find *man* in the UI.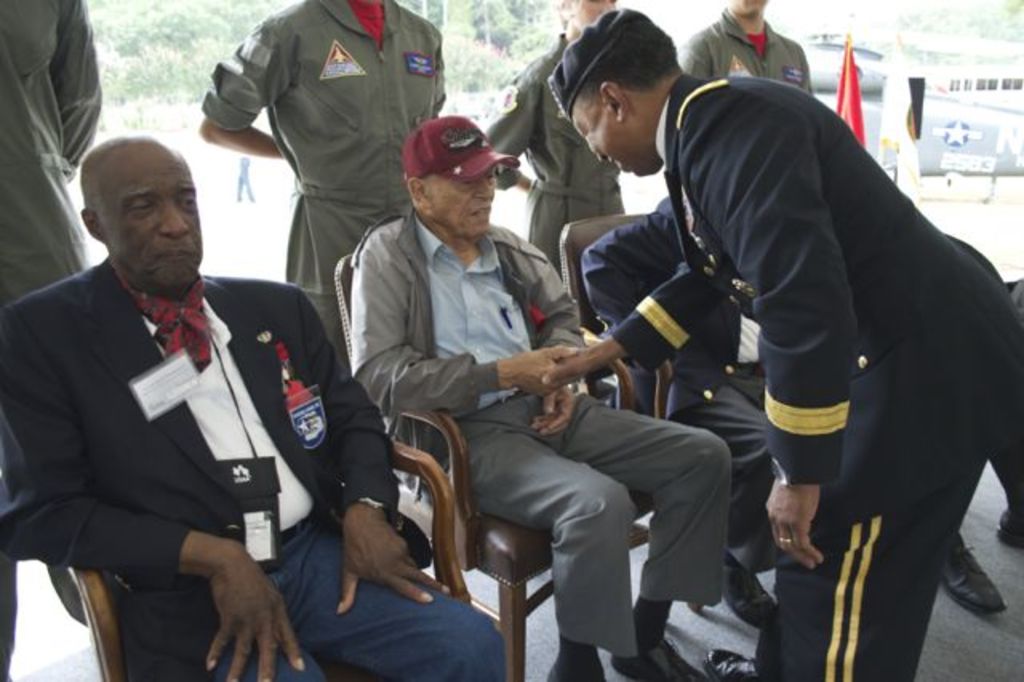
UI element at 349/114/726/680.
